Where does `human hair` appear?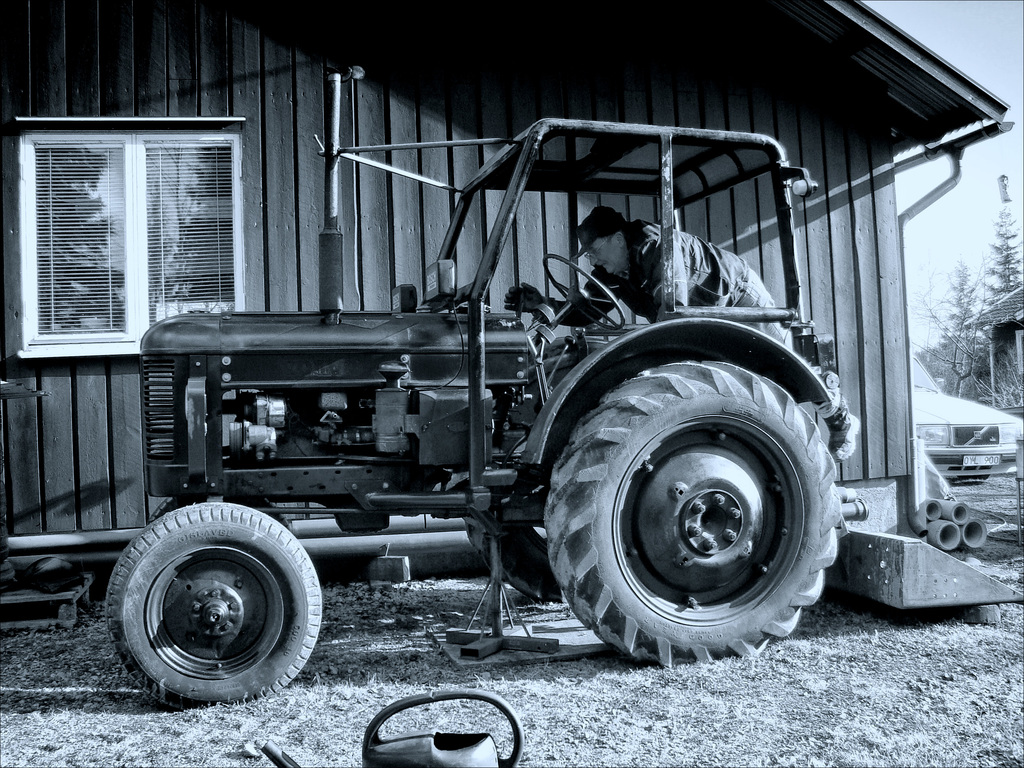
Appears at (599, 205, 630, 247).
